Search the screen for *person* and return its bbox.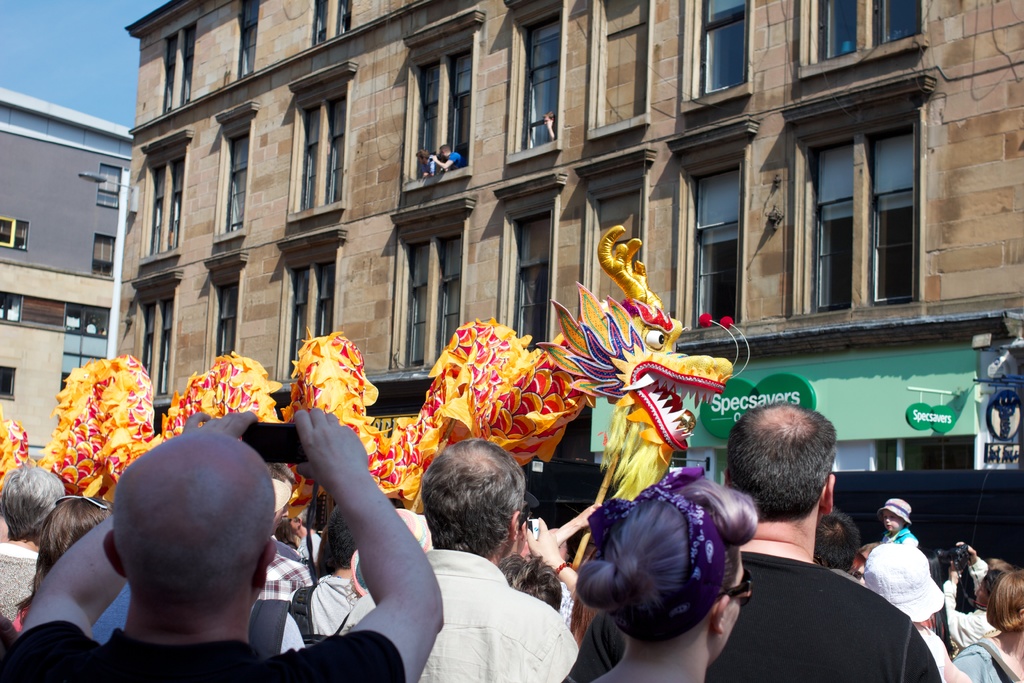
Found: pyautogui.locateOnScreen(414, 148, 439, 178).
